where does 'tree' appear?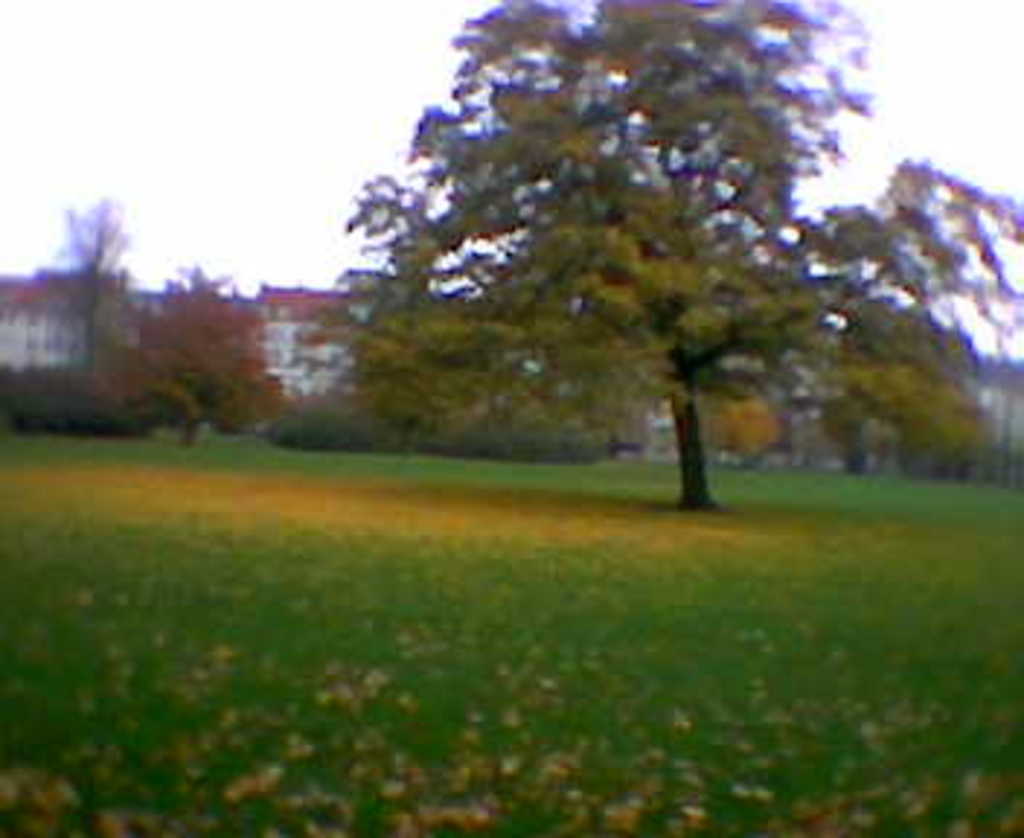
Appears at 788:151:1021:468.
